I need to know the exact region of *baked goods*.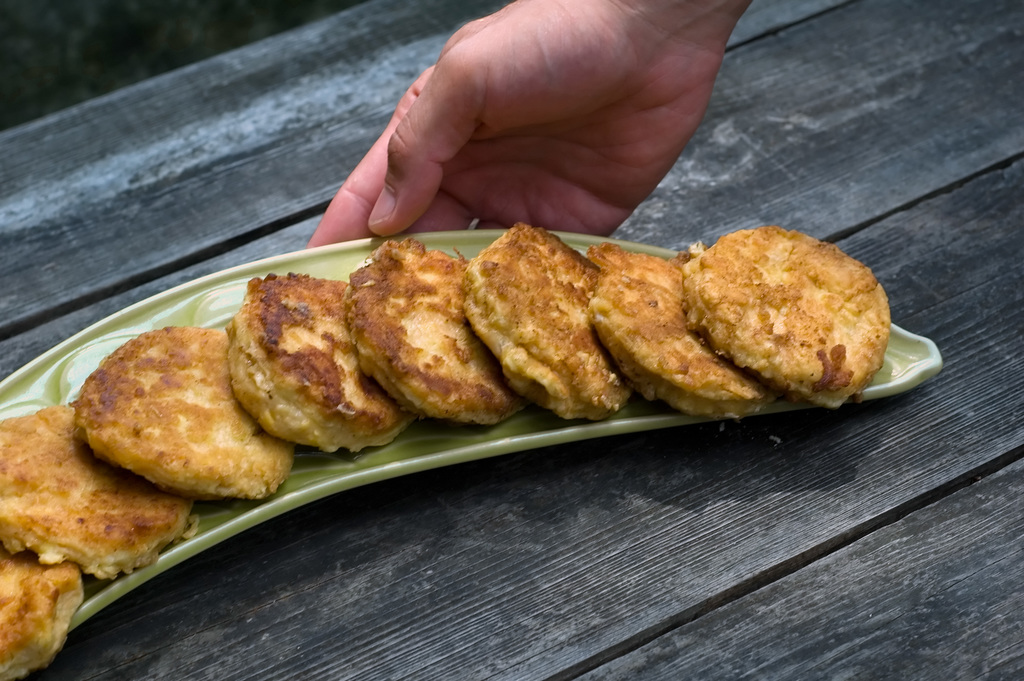
Region: left=228, top=271, right=414, bottom=456.
